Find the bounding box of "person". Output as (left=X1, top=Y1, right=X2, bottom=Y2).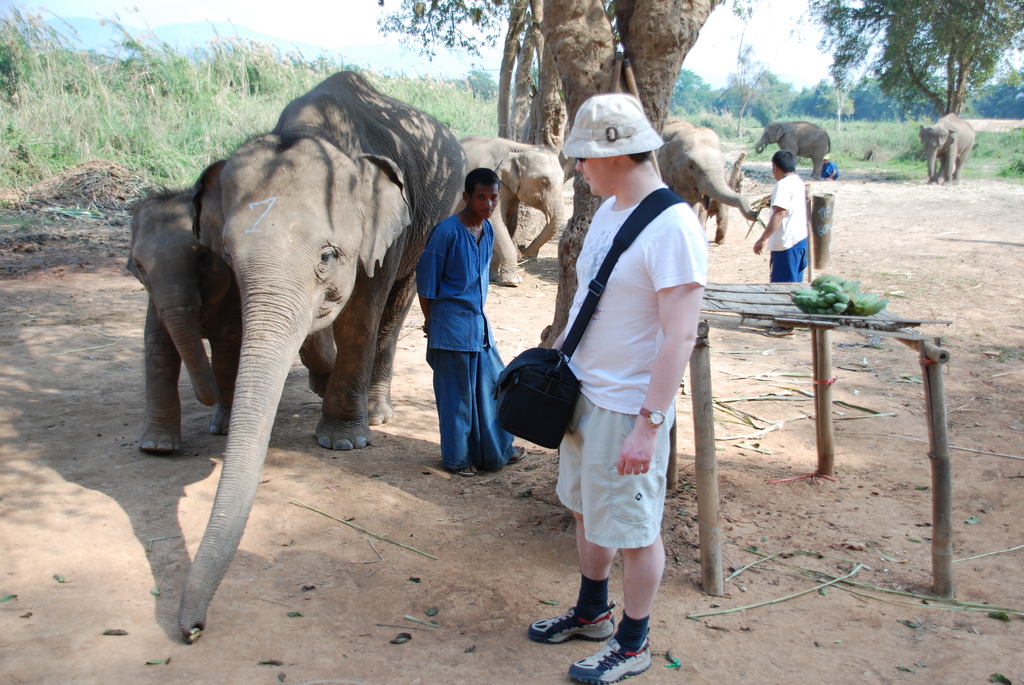
(left=750, top=143, right=815, bottom=336).
